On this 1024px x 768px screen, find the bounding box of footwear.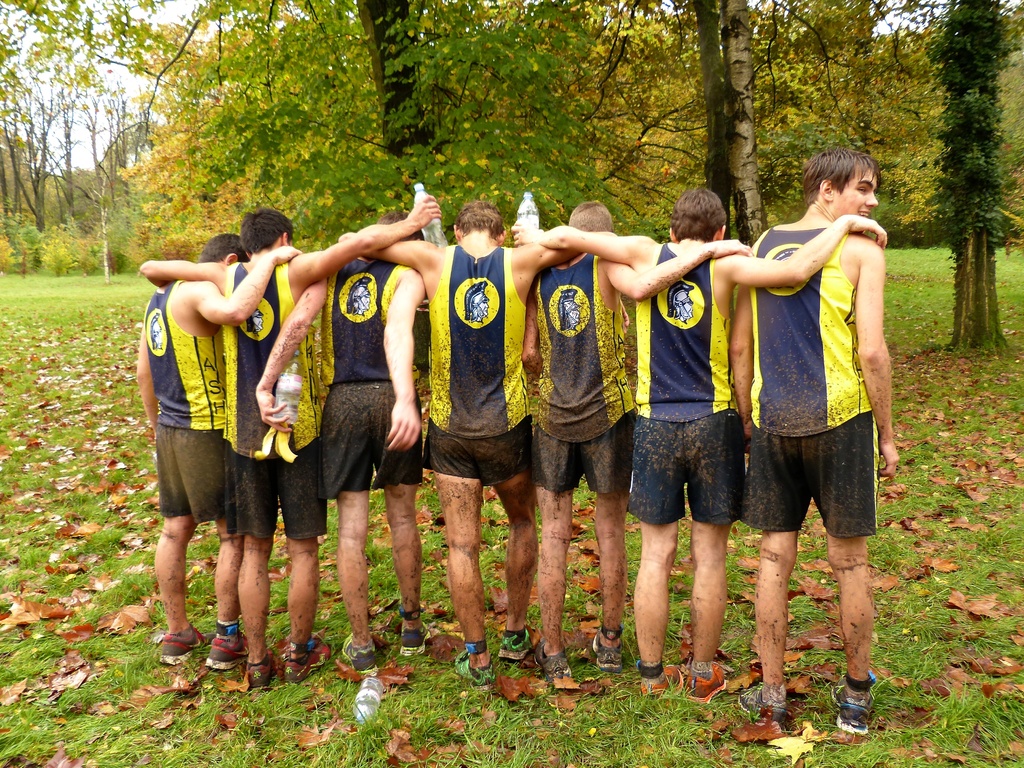
Bounding box: (678,657,719,700).
